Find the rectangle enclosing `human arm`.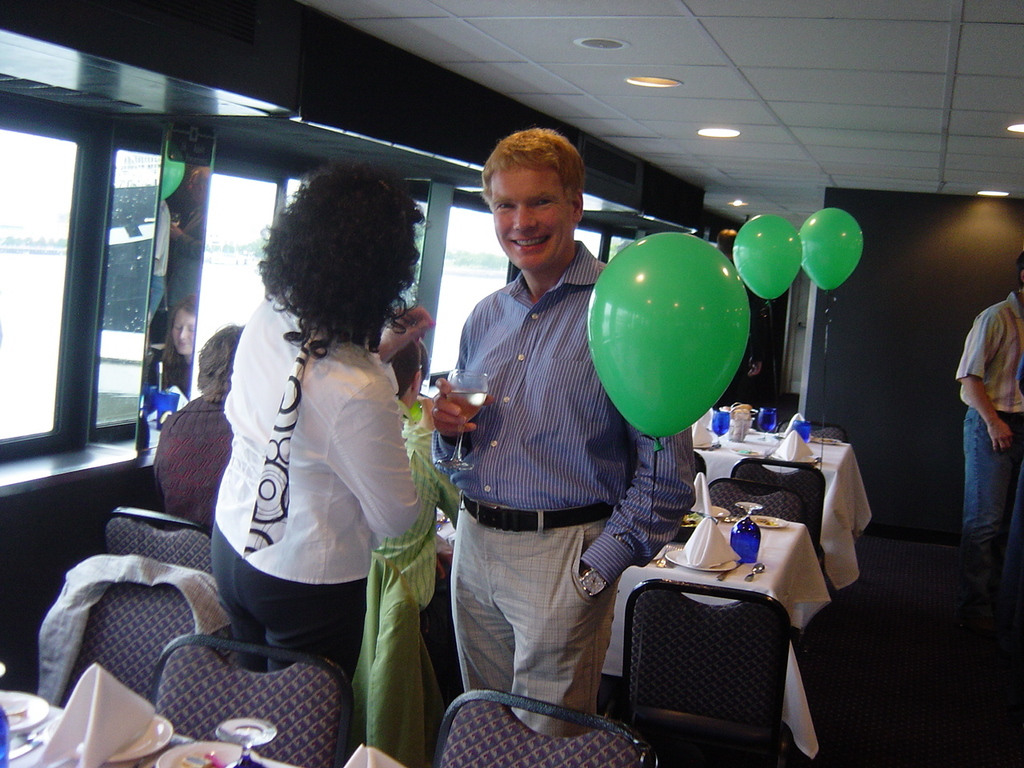
382, 309, 434, 357.
